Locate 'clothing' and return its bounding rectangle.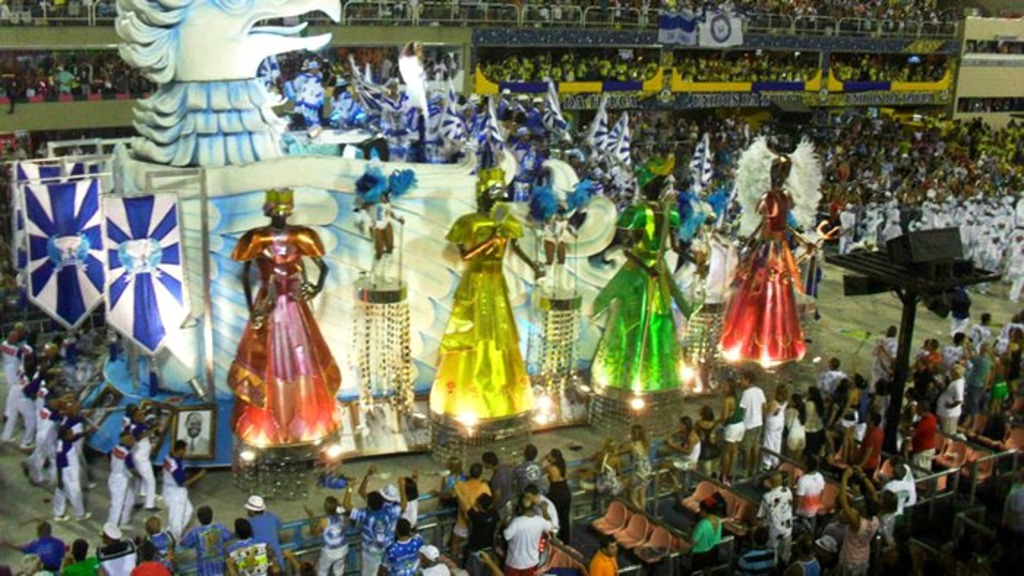
[443, 469, 452, 525].
